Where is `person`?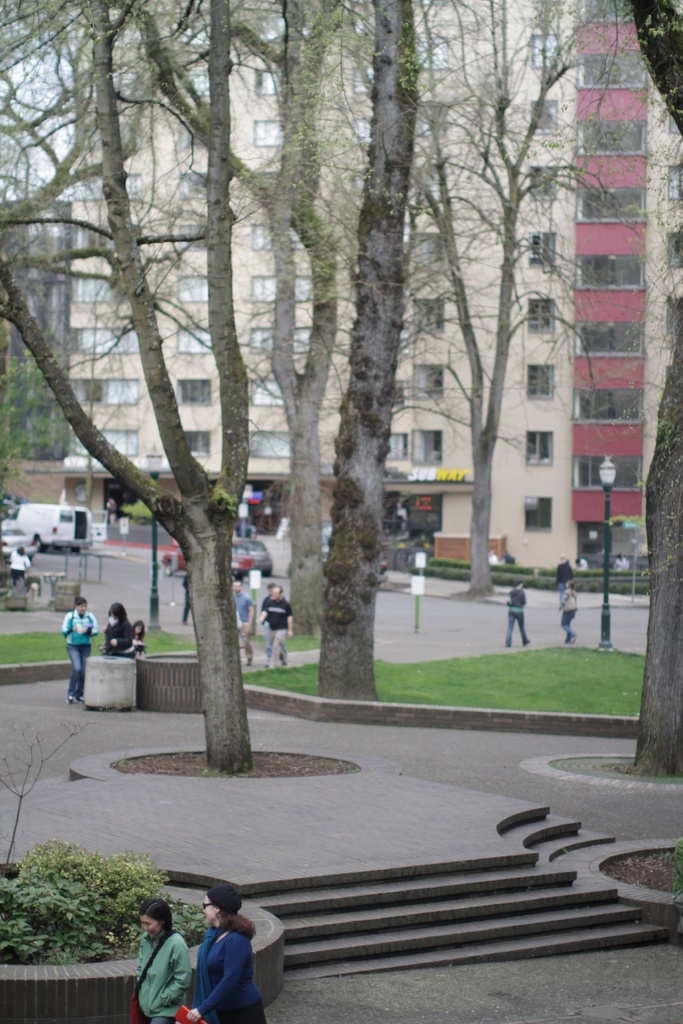
pyautogui.locateOnScreen(554, 577, 580, 644).
